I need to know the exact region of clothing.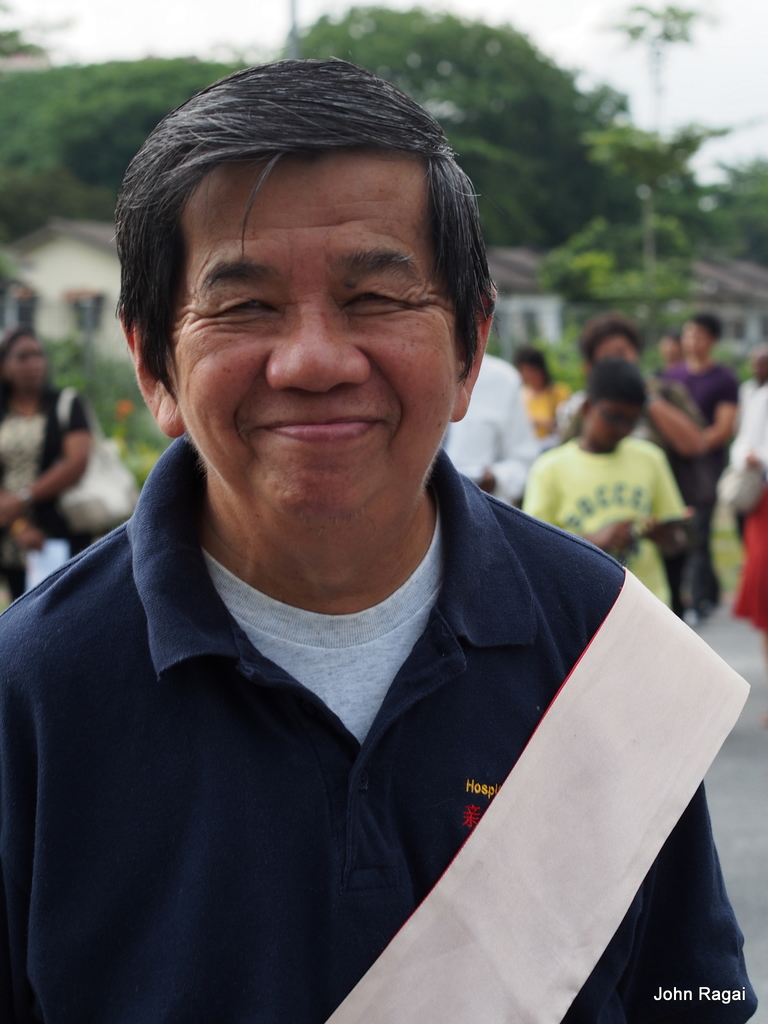
Region: [0,429,744,1022].
